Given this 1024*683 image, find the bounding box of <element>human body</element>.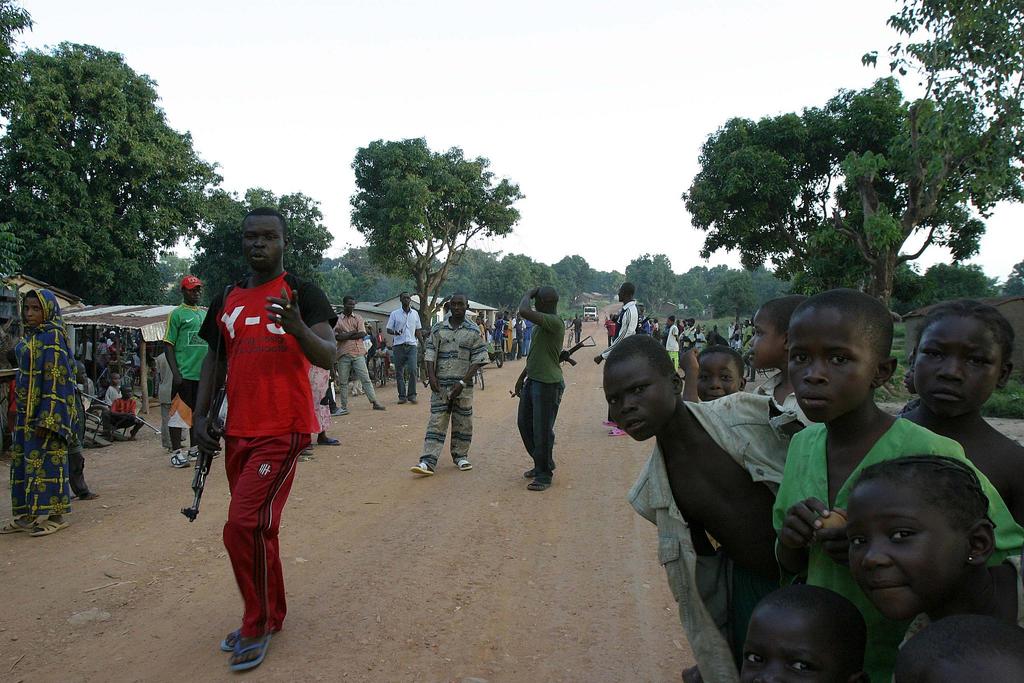
[727, 324, 756, 358].
